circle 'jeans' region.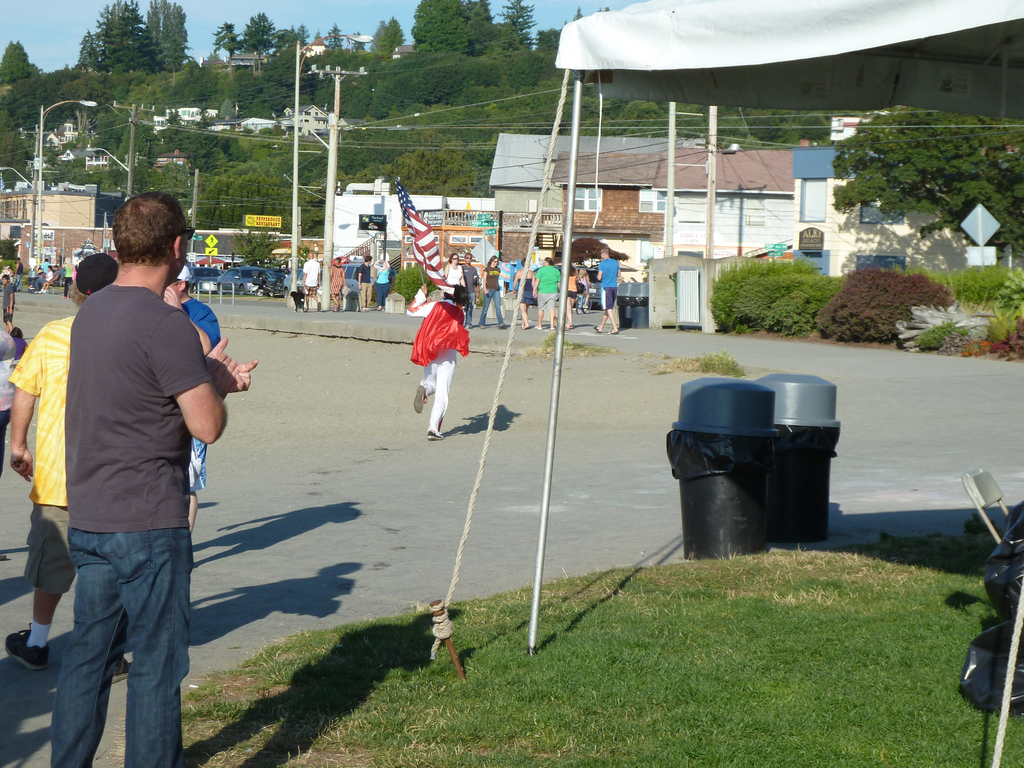
Region: detection(485, 291, 502, 324).
